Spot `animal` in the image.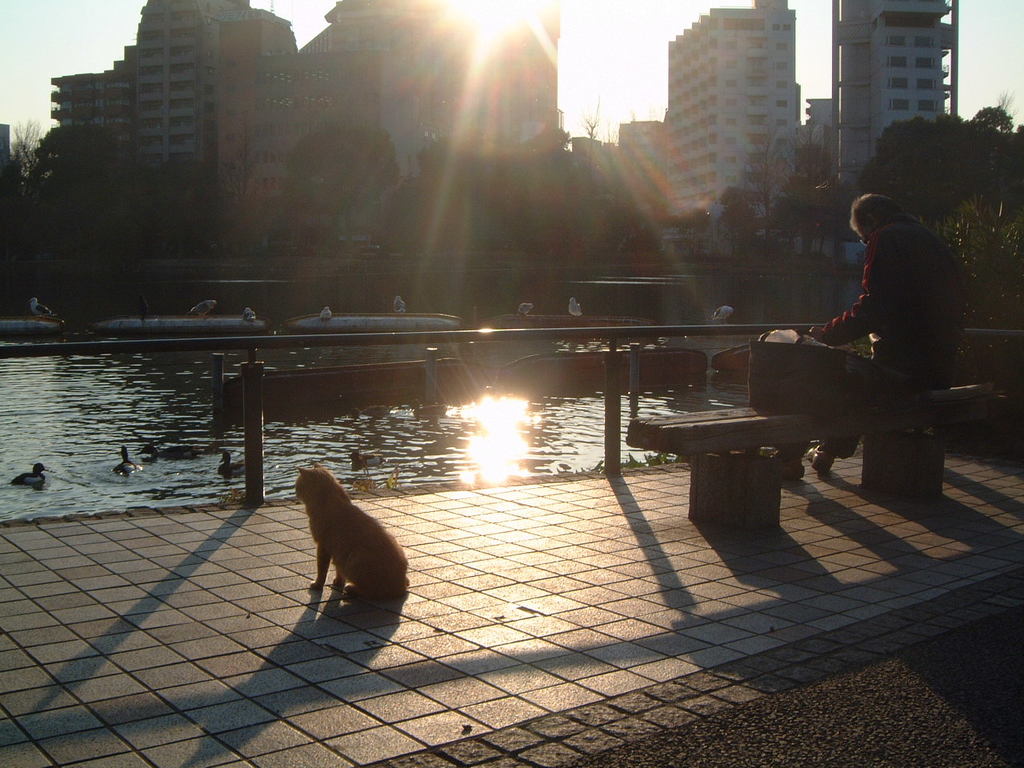
`animal` found at 318/306/333/322.
